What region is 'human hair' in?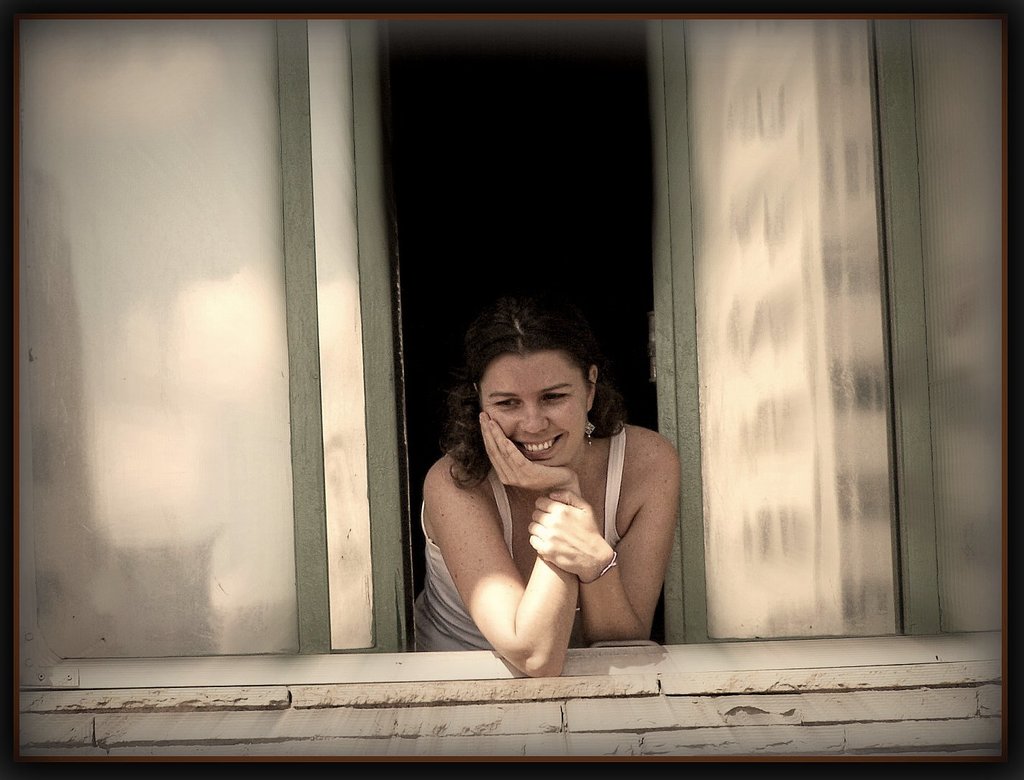
(left=452, top=301, right=619, bottom=469).
